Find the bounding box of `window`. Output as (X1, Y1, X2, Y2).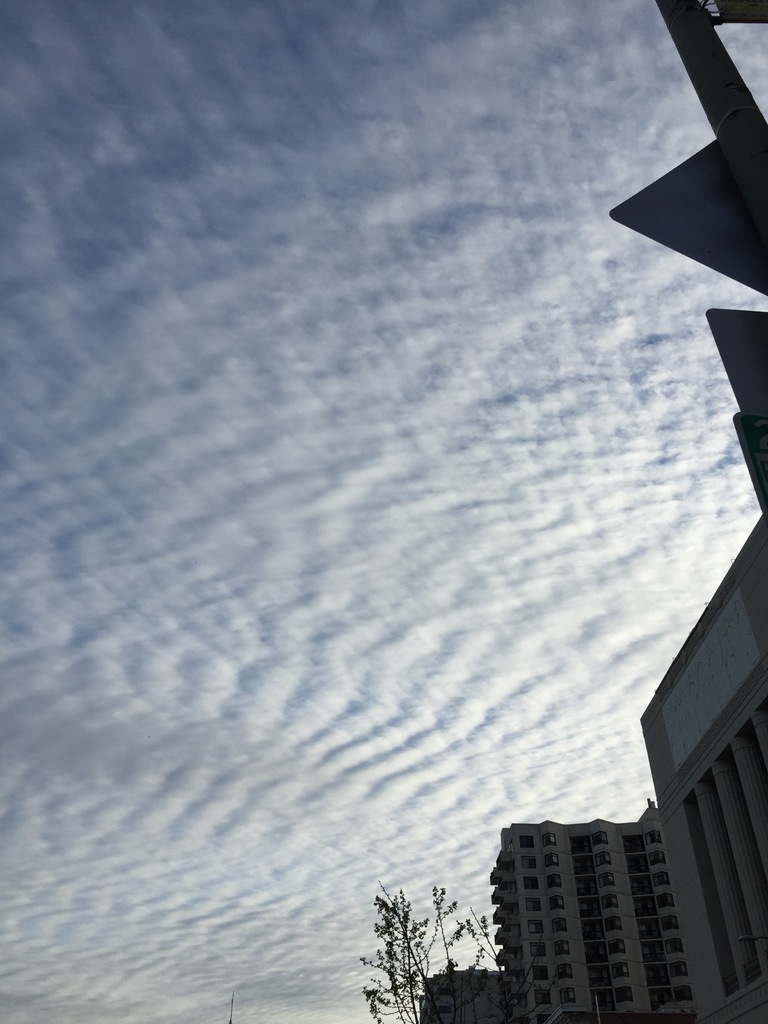
(550, 895, 562, 907).
